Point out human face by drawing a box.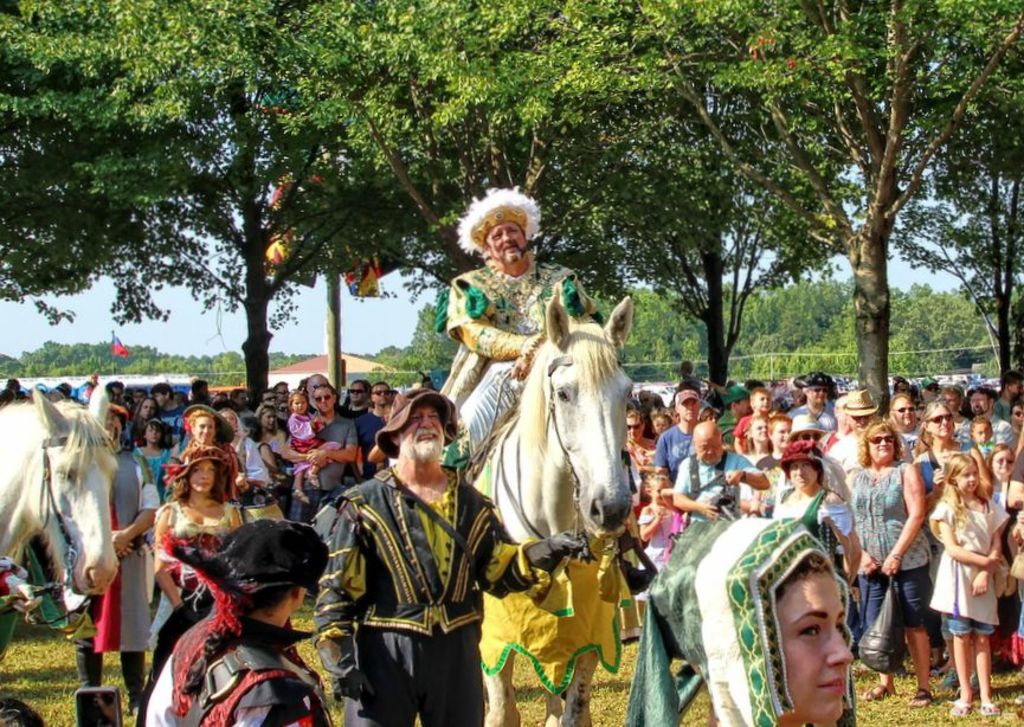
select_region(311, 385, 336, 416).
